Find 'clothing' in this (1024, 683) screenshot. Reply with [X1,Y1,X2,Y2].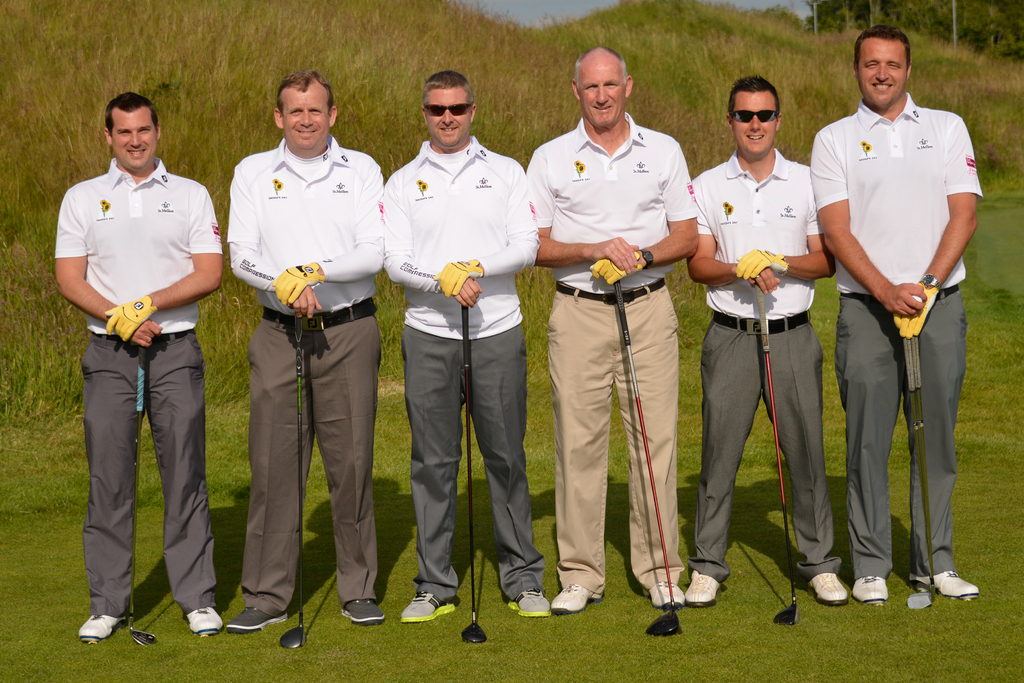
[230,139,387,620].
